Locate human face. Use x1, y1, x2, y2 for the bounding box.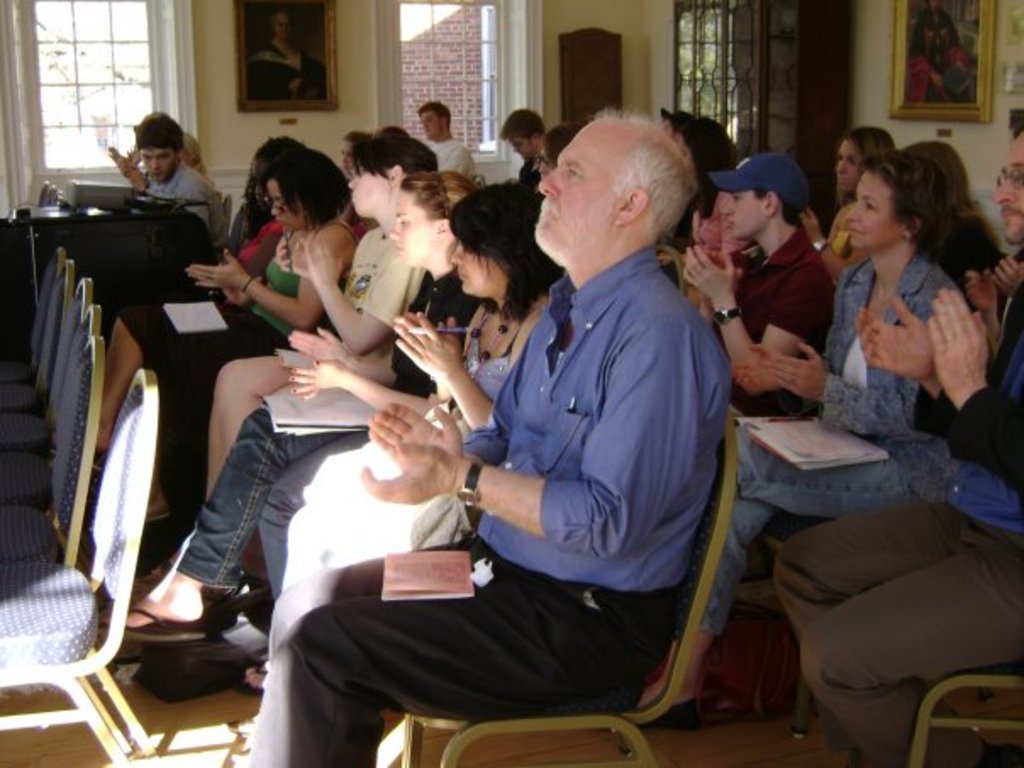
251, 159, 270, 200.
